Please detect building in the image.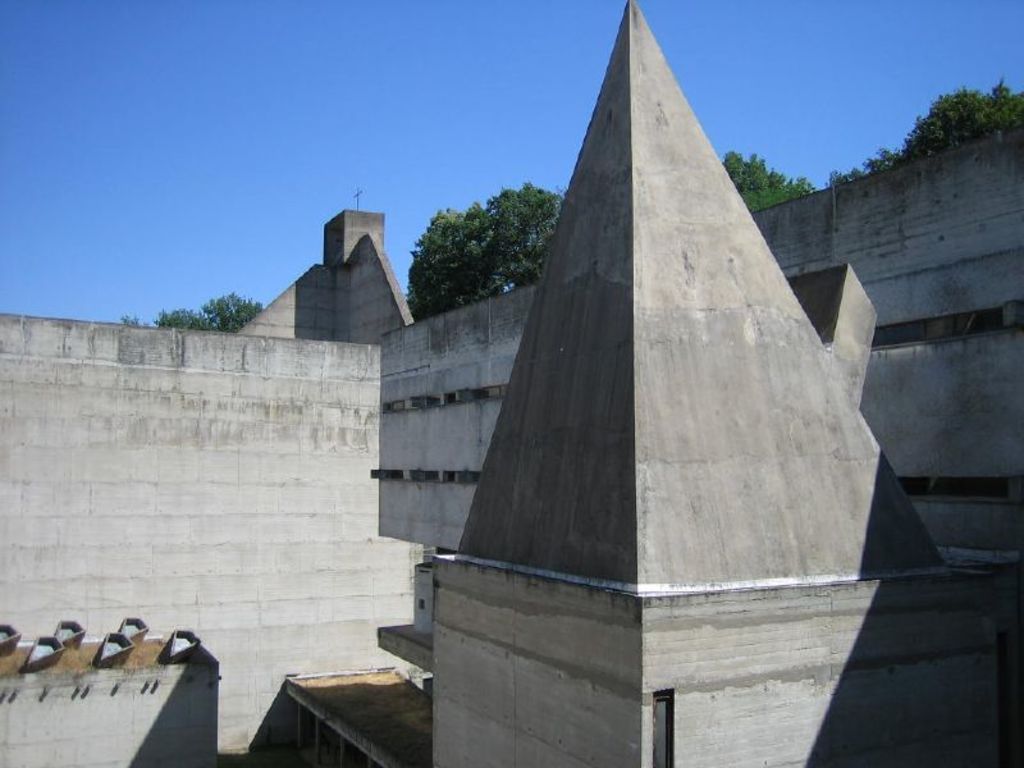
[0, 0, 1023, 767].
